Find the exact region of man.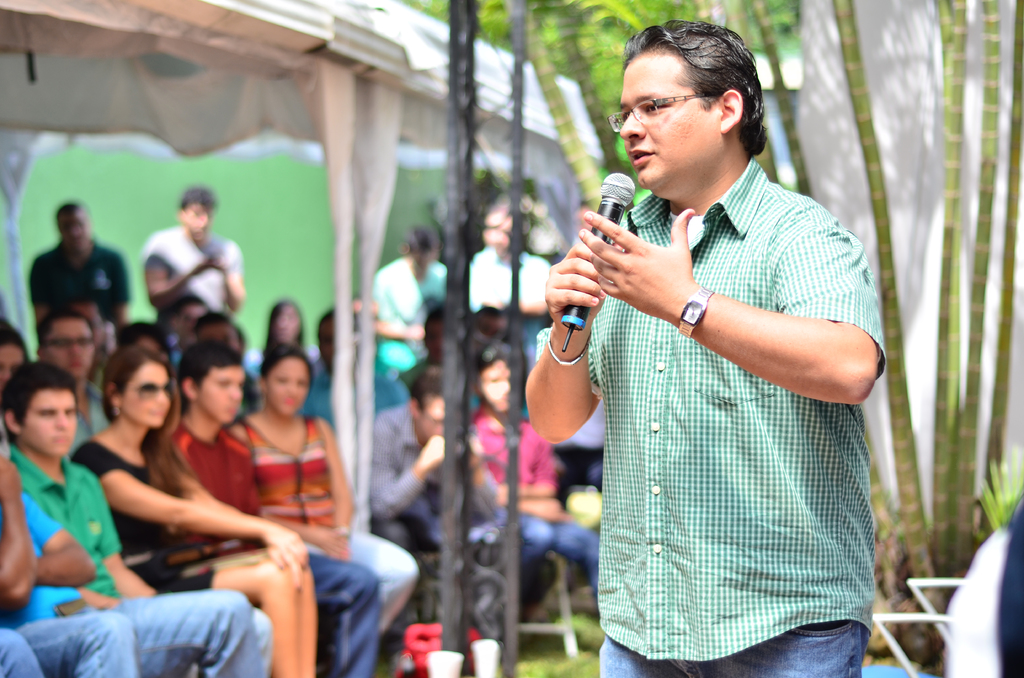
Exact region: x1=345, y1=372, x2=534, y2=642.
